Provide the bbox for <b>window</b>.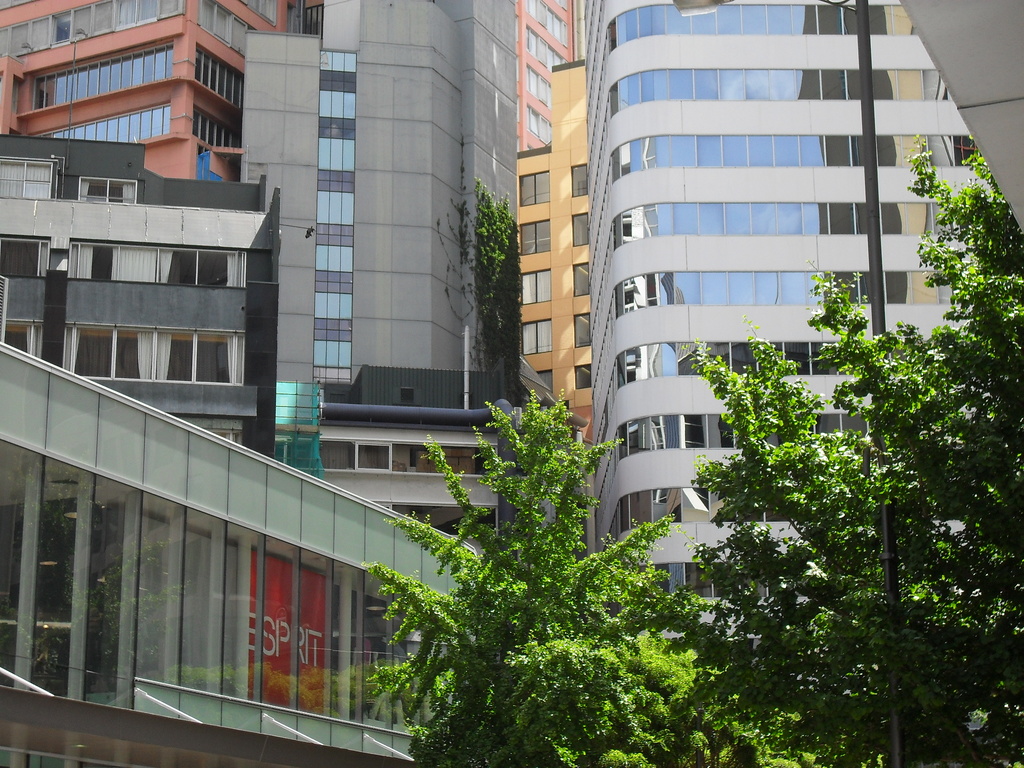
[left=62, top=323, right=244, bottom=385].
